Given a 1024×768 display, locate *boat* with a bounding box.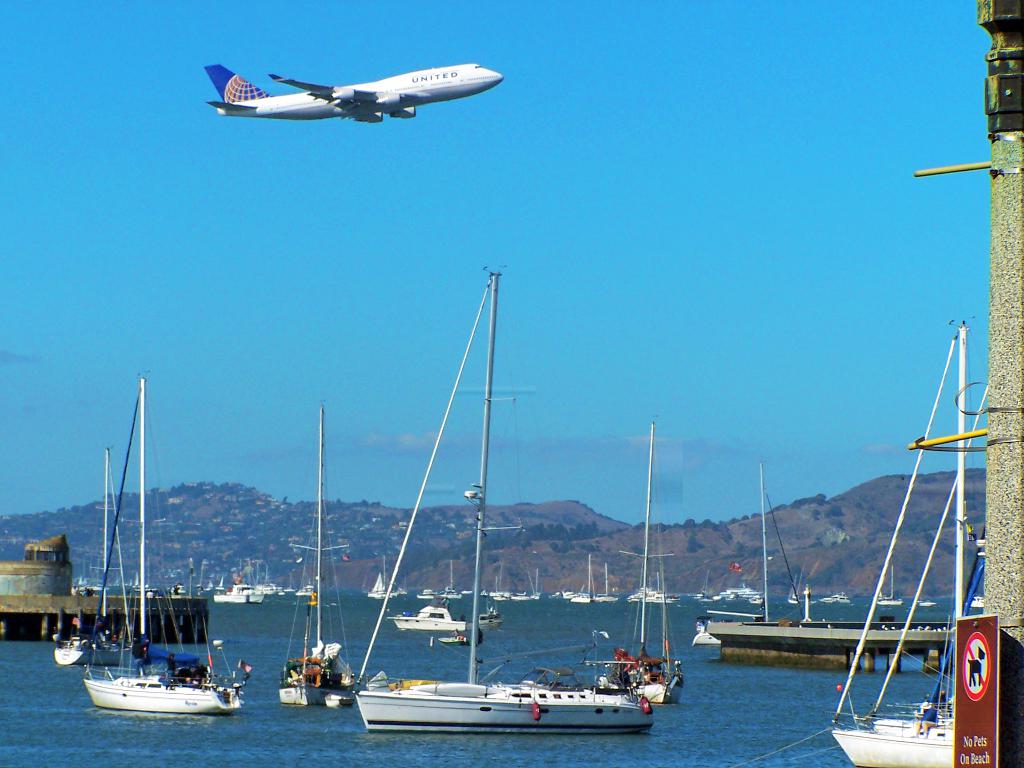
Located: locate(918, 598, 935, 609).
